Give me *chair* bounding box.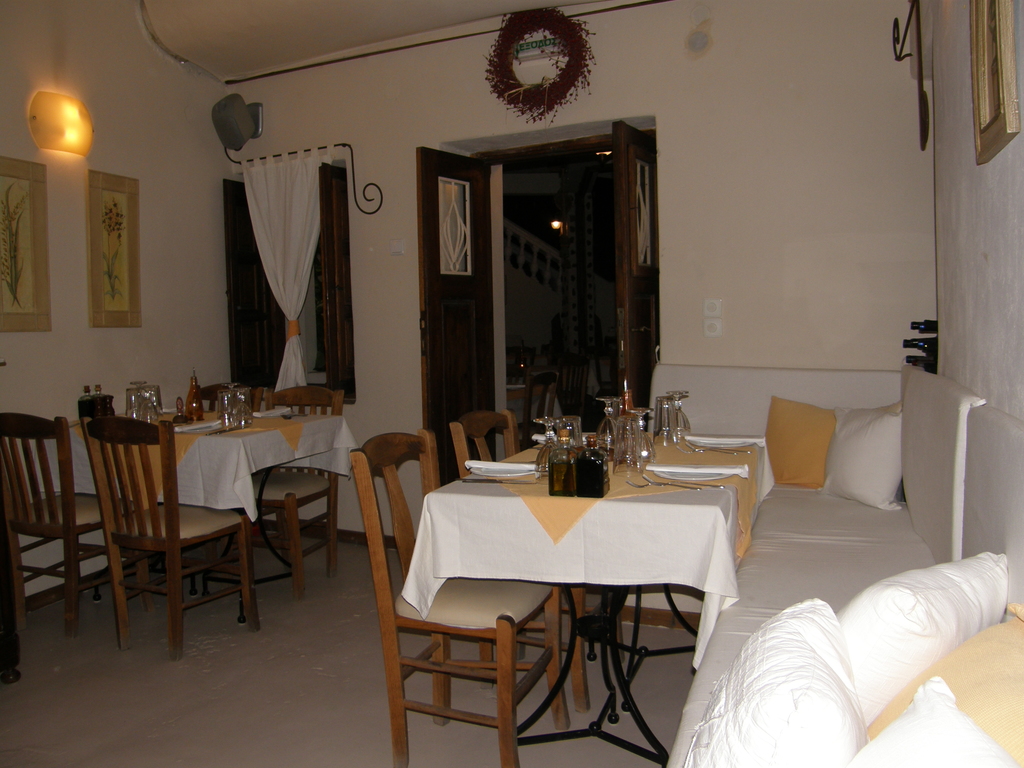
region(351, 424, 571, 767).
